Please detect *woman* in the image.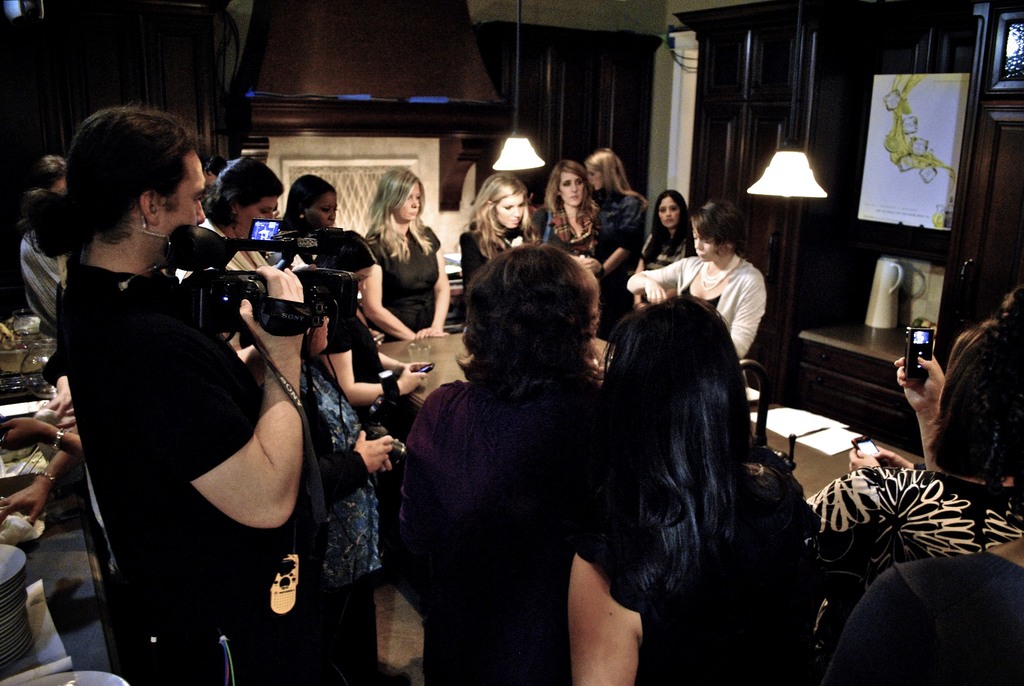
630,193,694,270.
